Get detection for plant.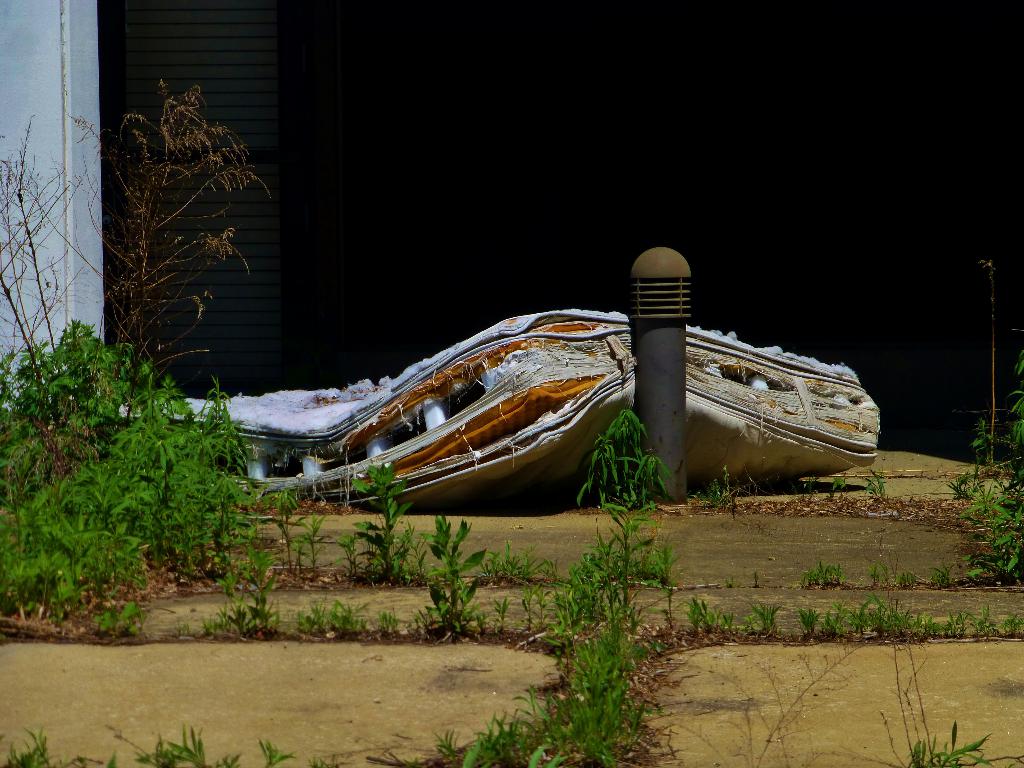
Detection: 252/461/302/574.
